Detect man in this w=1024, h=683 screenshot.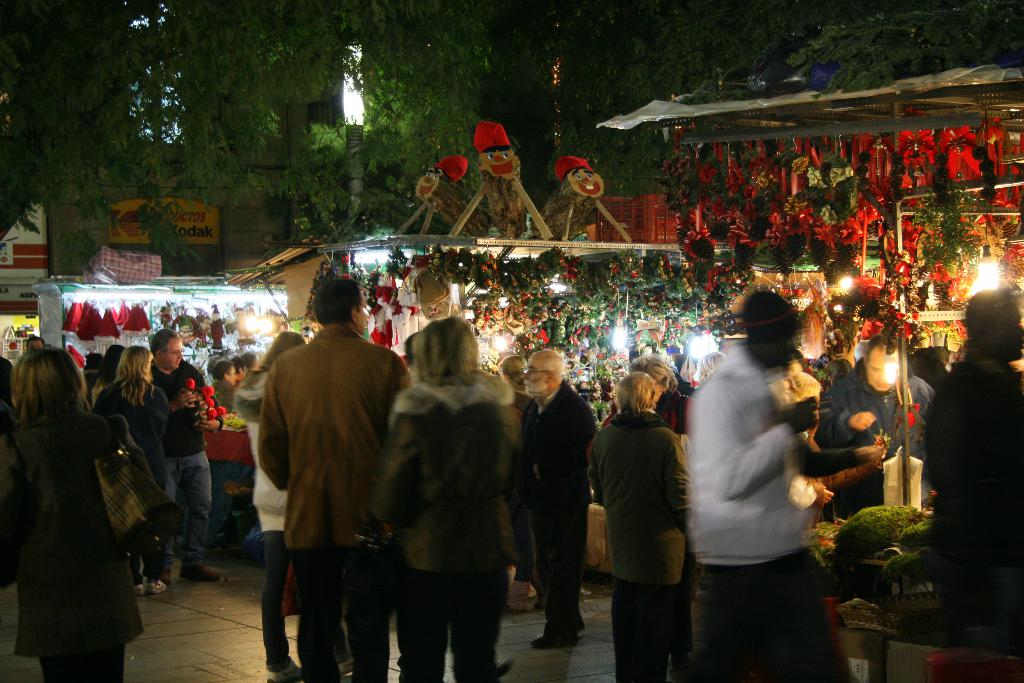
Detection: BBox(819, 338, 937, 457).
